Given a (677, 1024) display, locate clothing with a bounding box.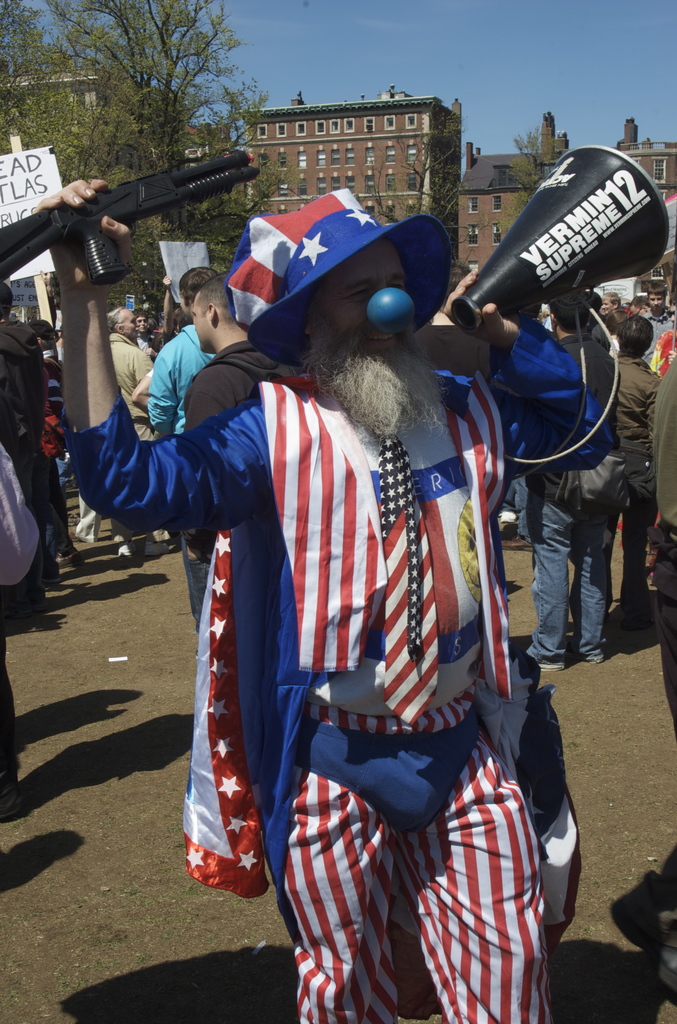
Located: 62,316,619,1023.
